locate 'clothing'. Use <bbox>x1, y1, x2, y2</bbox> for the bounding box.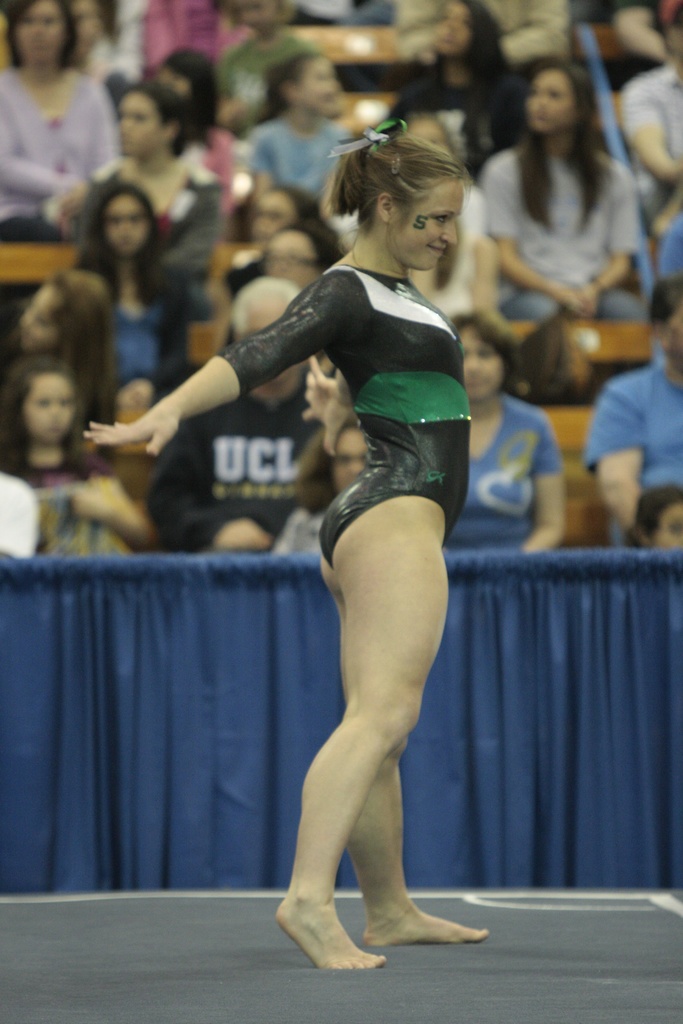
<bbox>217, 260, 473, 566</bbox>.
